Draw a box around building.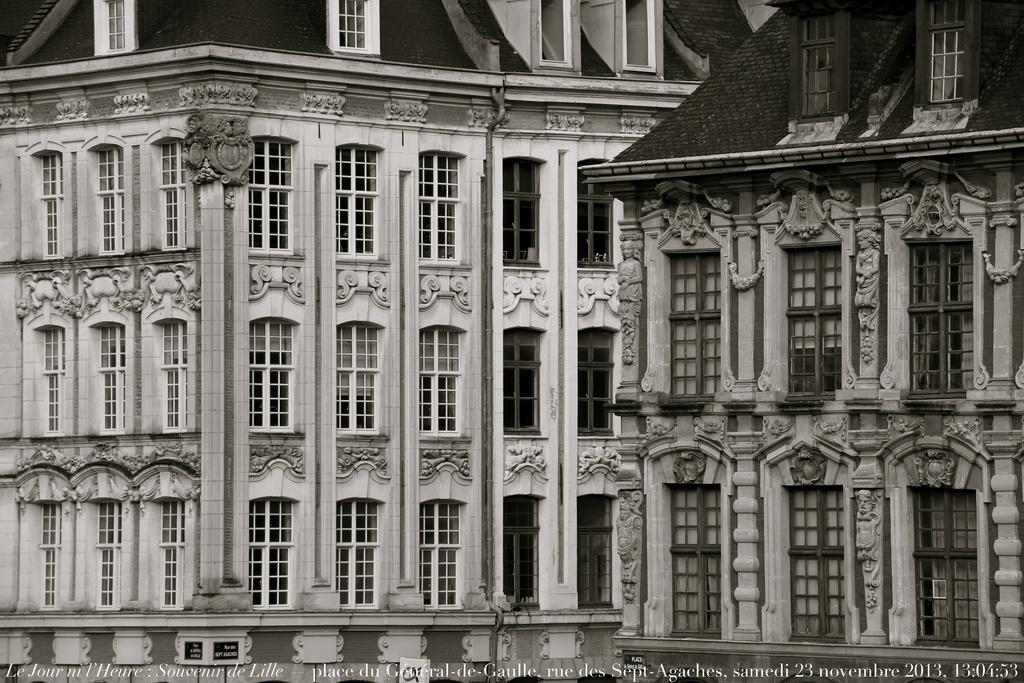
crop(579, 0, 1021, 682).
